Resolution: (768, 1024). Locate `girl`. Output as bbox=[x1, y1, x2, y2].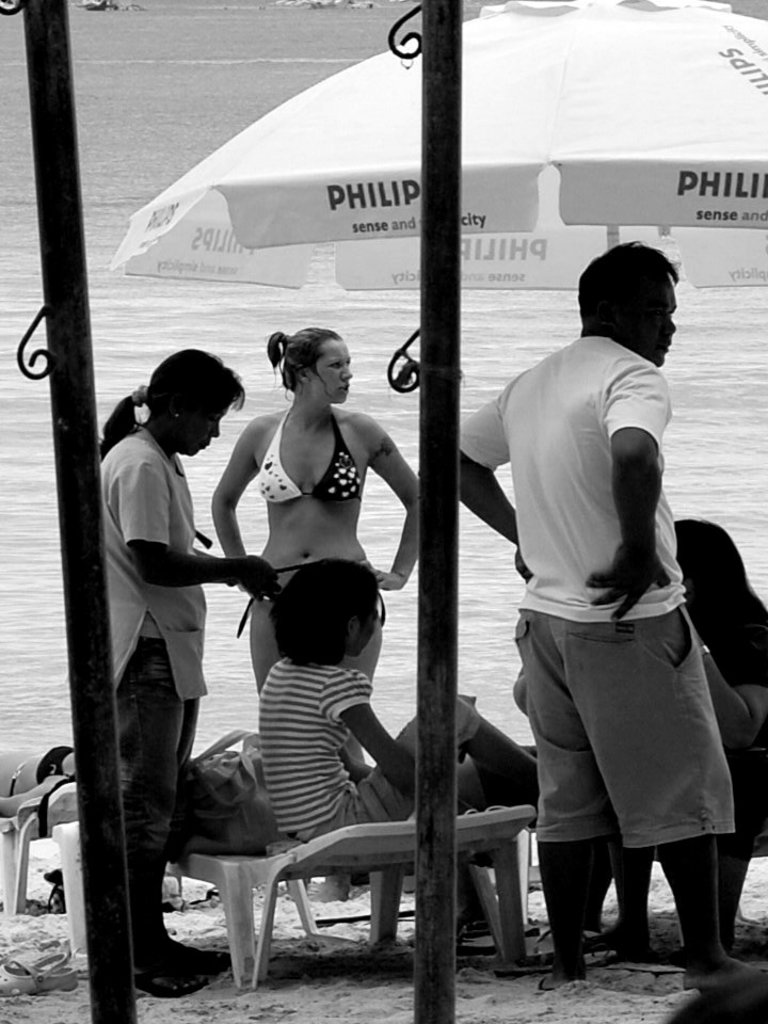
bbox=[92, 343, 271, 989].
